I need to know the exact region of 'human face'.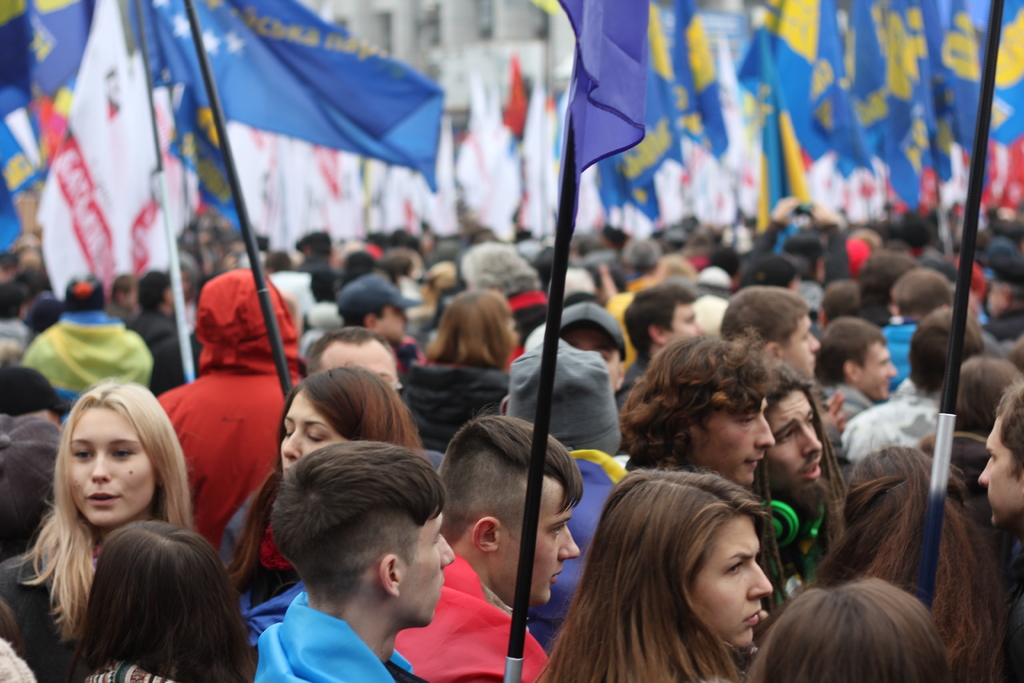
Region: 669, 302, 702, 343.
